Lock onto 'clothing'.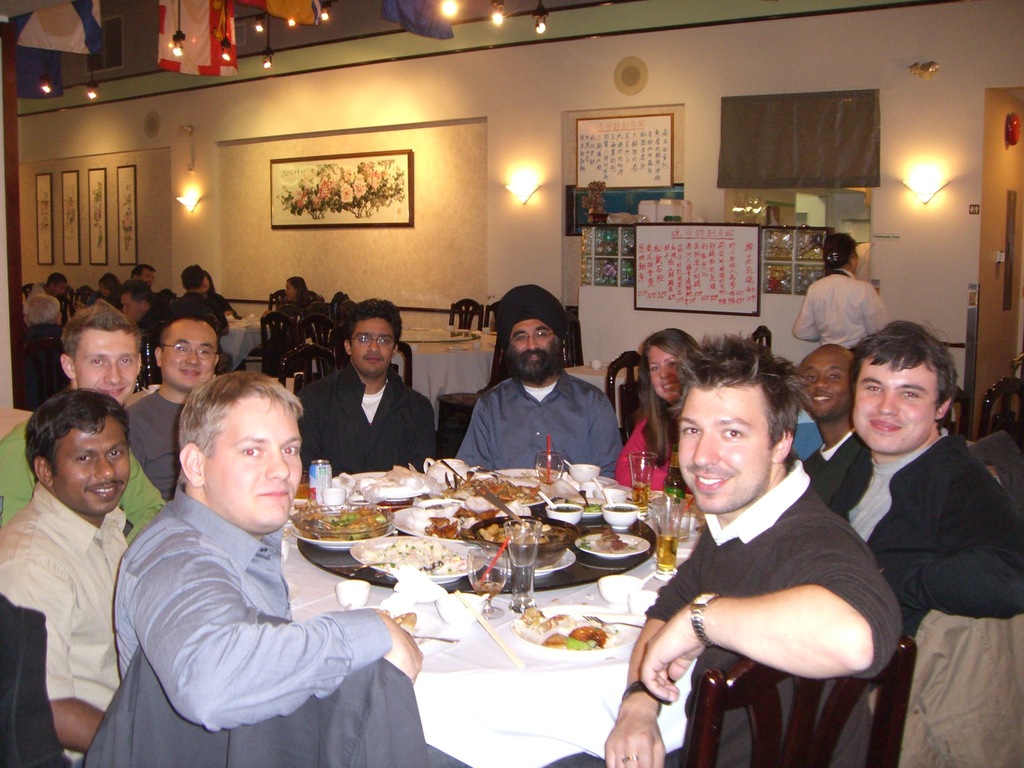
Locked: l=458, t=371, r=620, b=478.
